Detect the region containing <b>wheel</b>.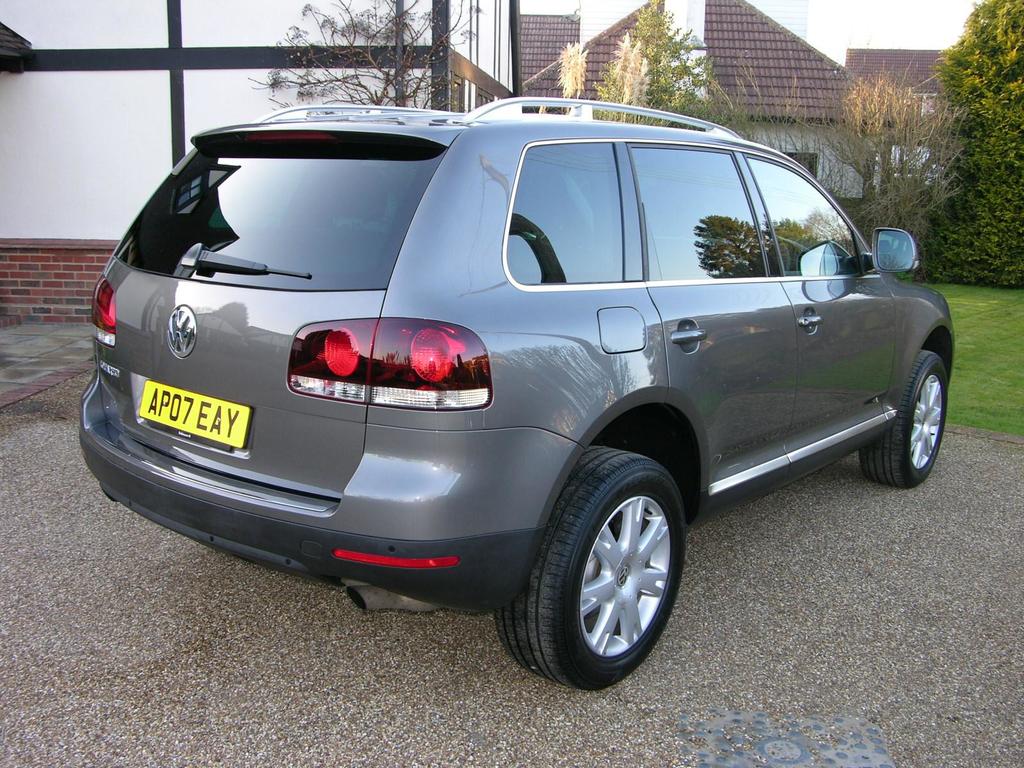
box=[508, 462, 694, 674].
